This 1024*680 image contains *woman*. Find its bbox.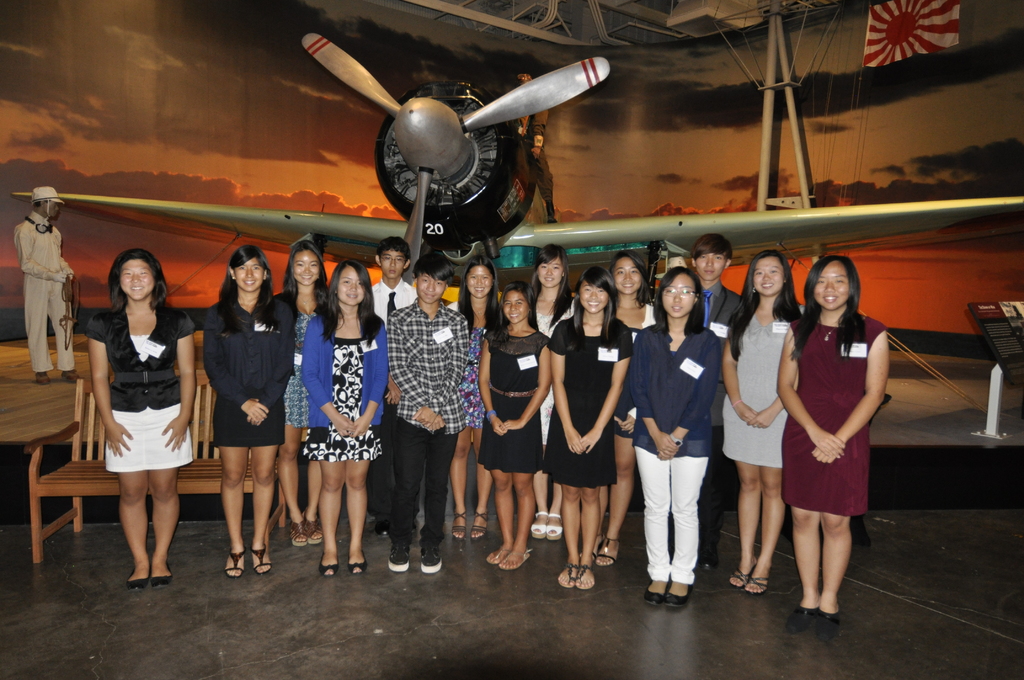
bbox=[270, 238, 338, 542].
